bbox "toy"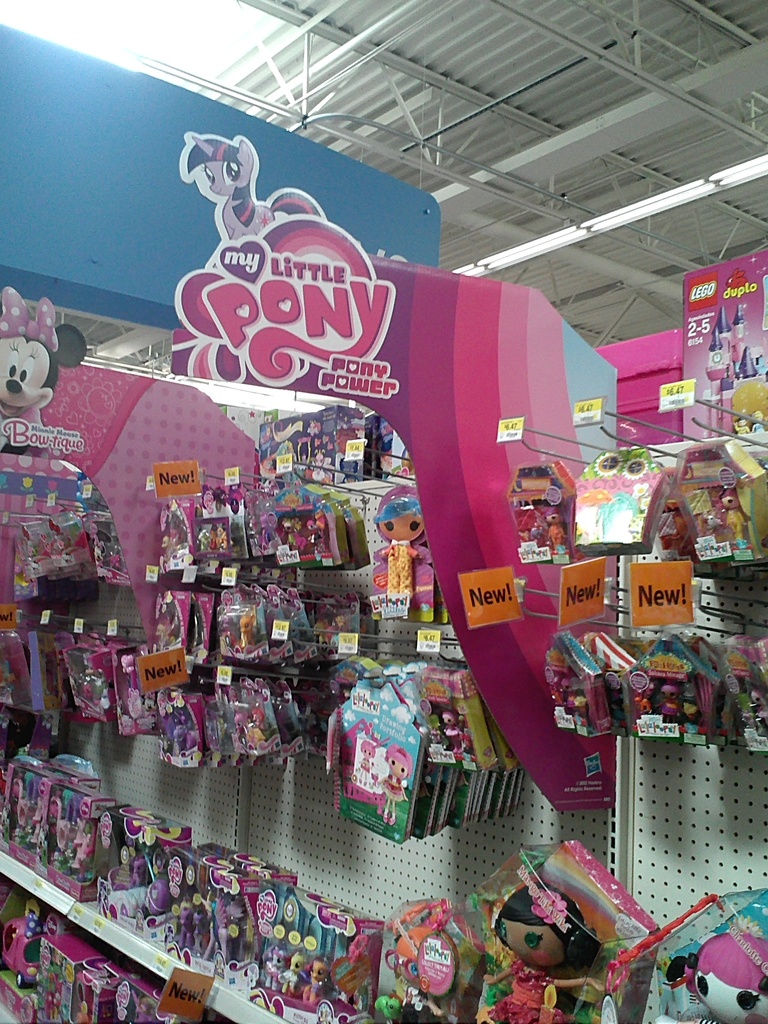
<bbox>544, 502, 569, 561</bbox>
